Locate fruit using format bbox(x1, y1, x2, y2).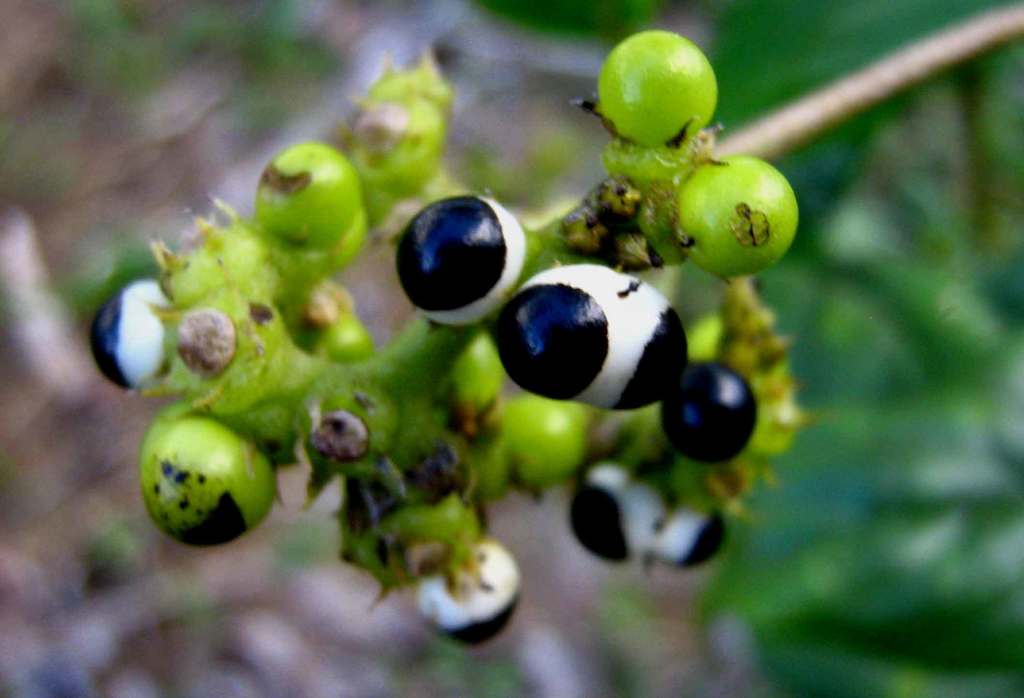
bbox(89, 278, 173, 393).
